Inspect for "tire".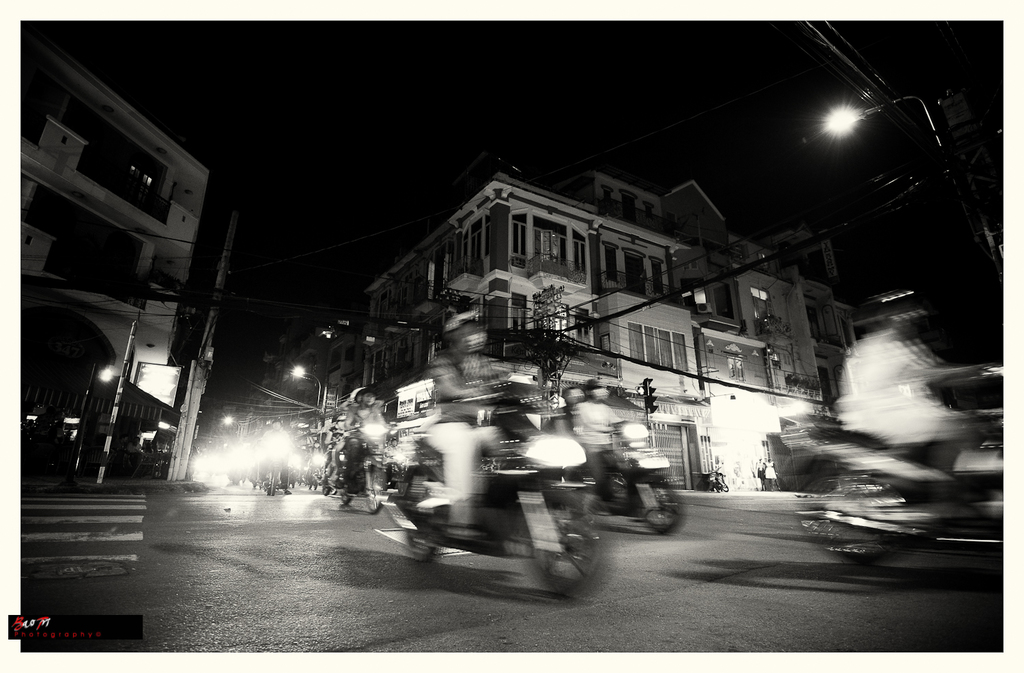
Inspection: <box>363,461,394,513</box>.
